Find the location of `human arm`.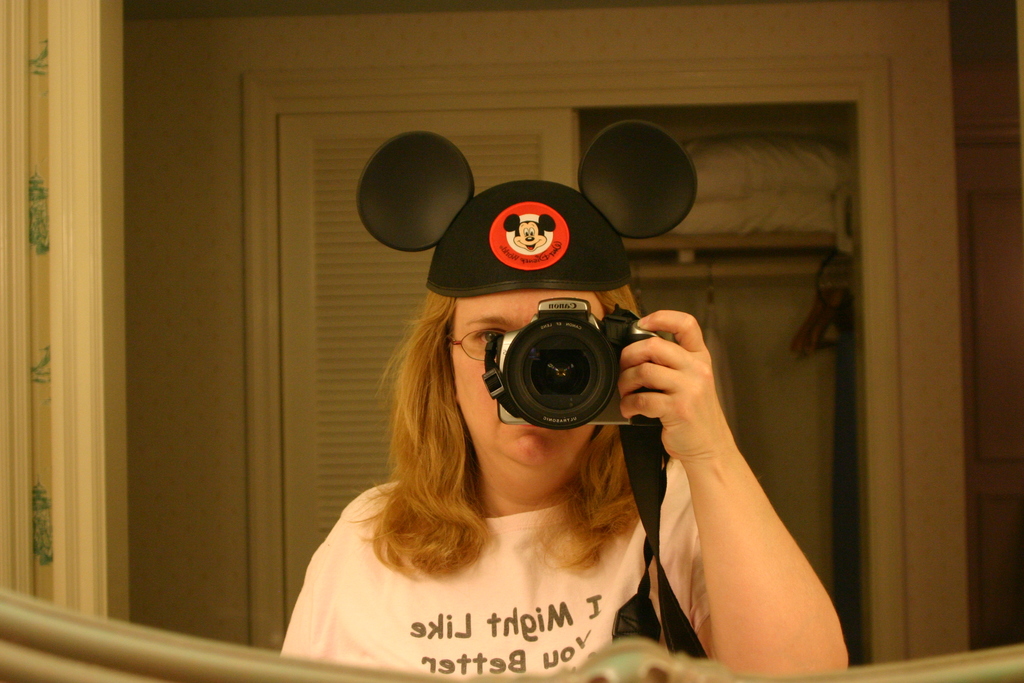
Location: 627/333/831/676.
